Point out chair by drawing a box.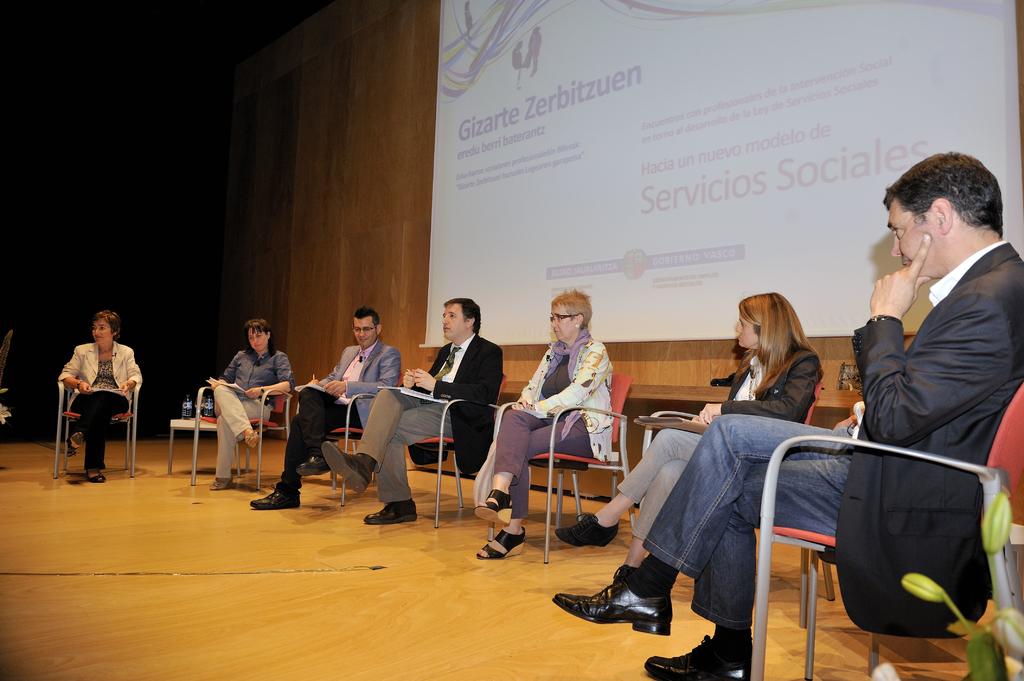
<bbox>49, 382, 138, 482</bbox>.
